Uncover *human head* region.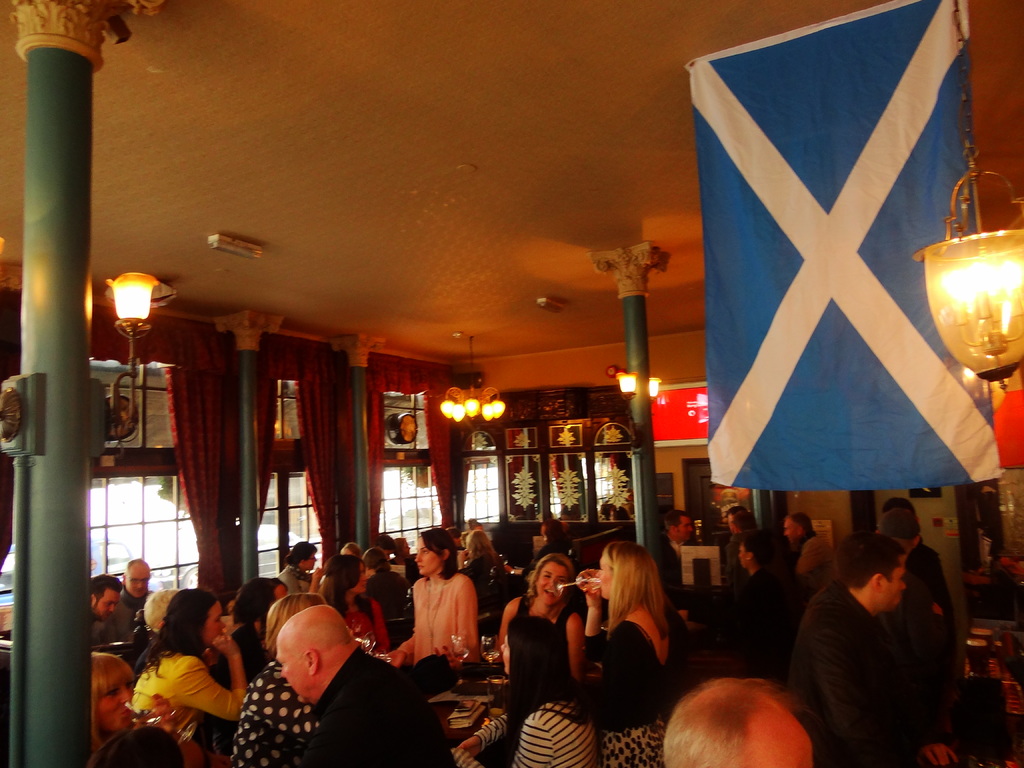
Uncovered: 836,531,907,611.
